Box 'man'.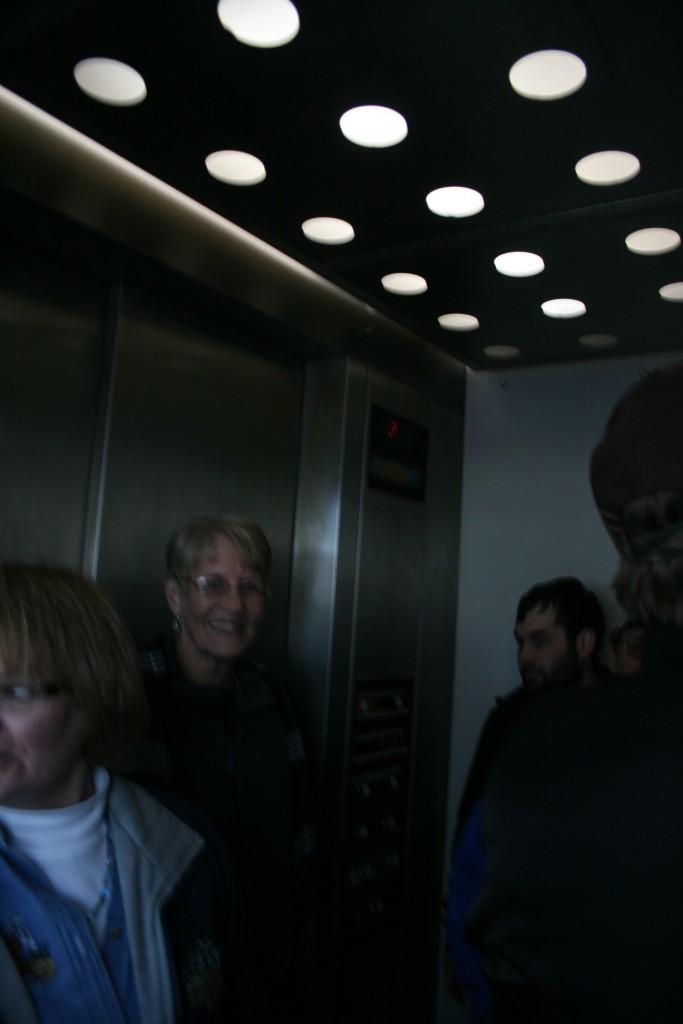
crop(433, 548, 660, 993).
